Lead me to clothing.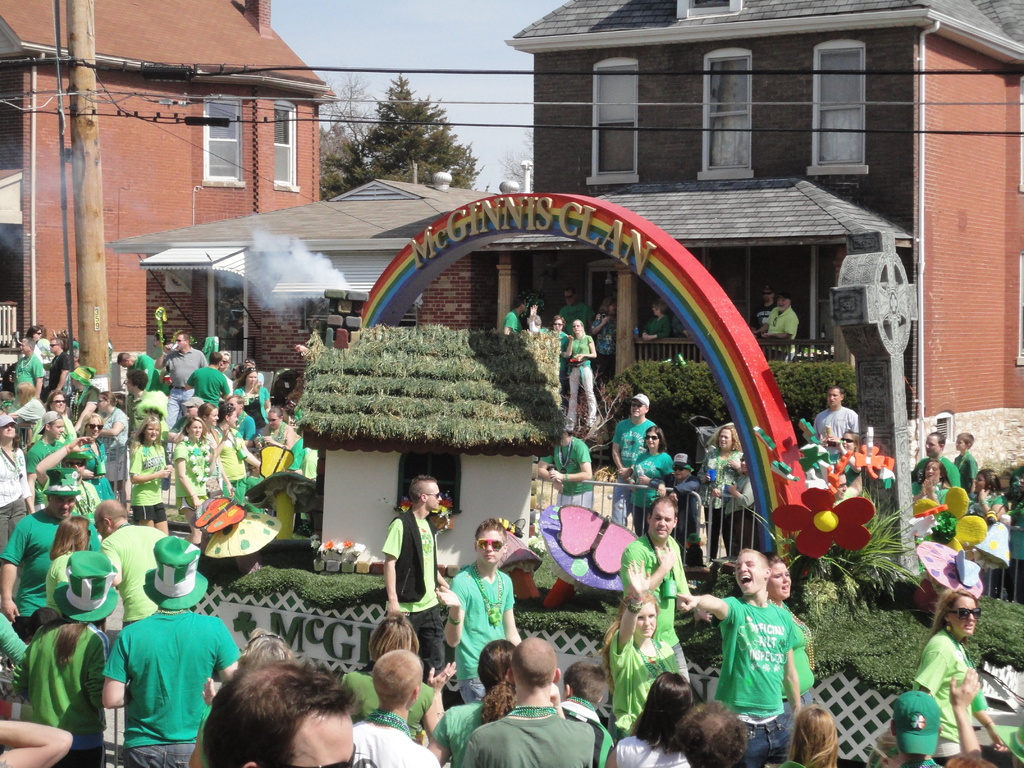
Lead to crop(408, 604, 447, 667).
